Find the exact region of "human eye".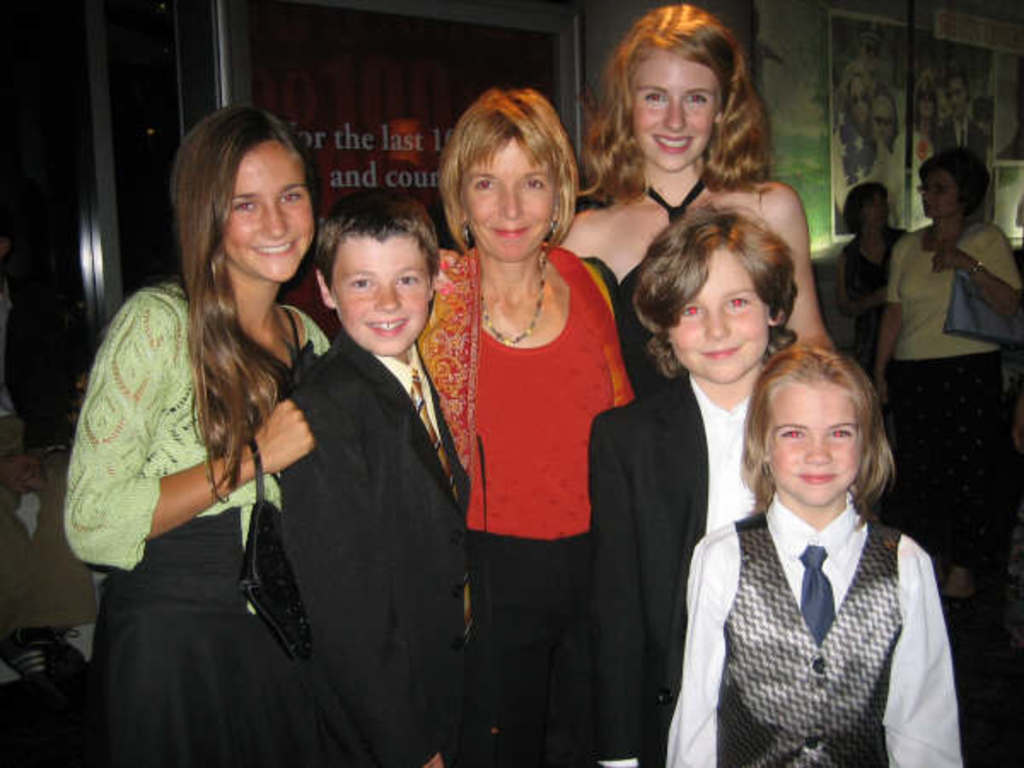
Exact region: 823,423,852,439.
